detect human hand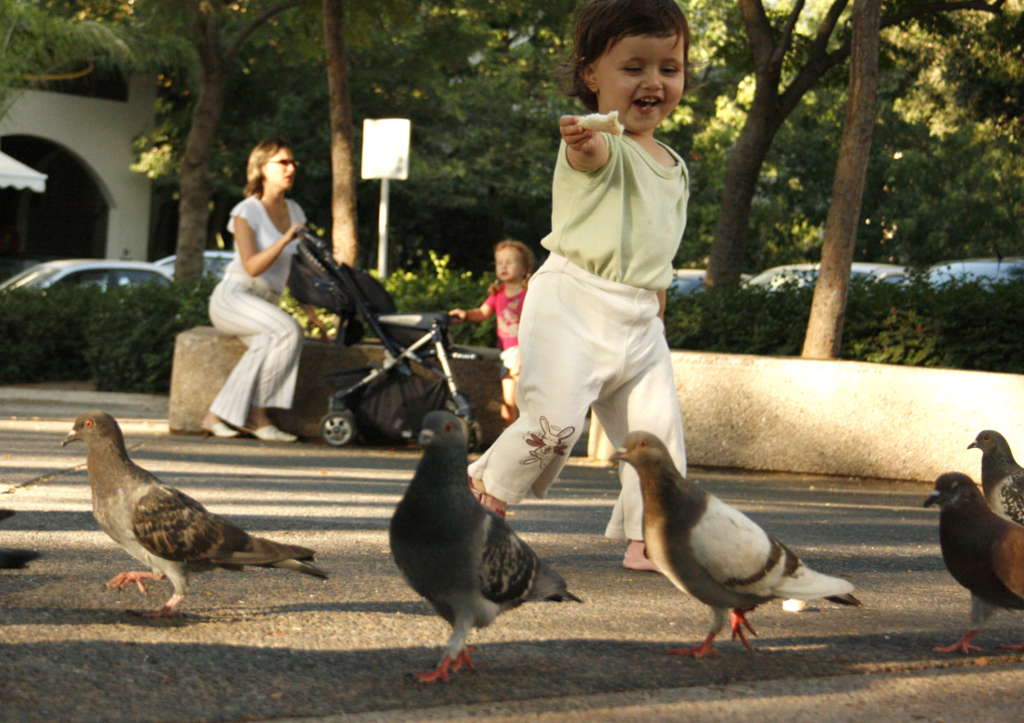
l=285, t=224, r=306, b=242
